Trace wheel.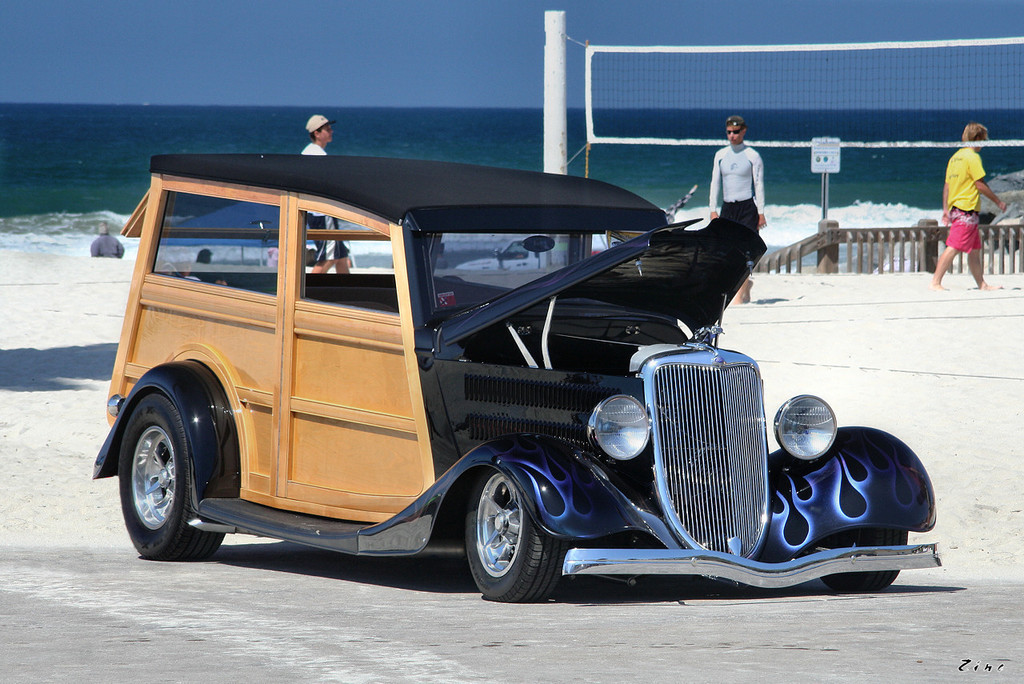
Traced to locate(463, 463, 565, 606).
